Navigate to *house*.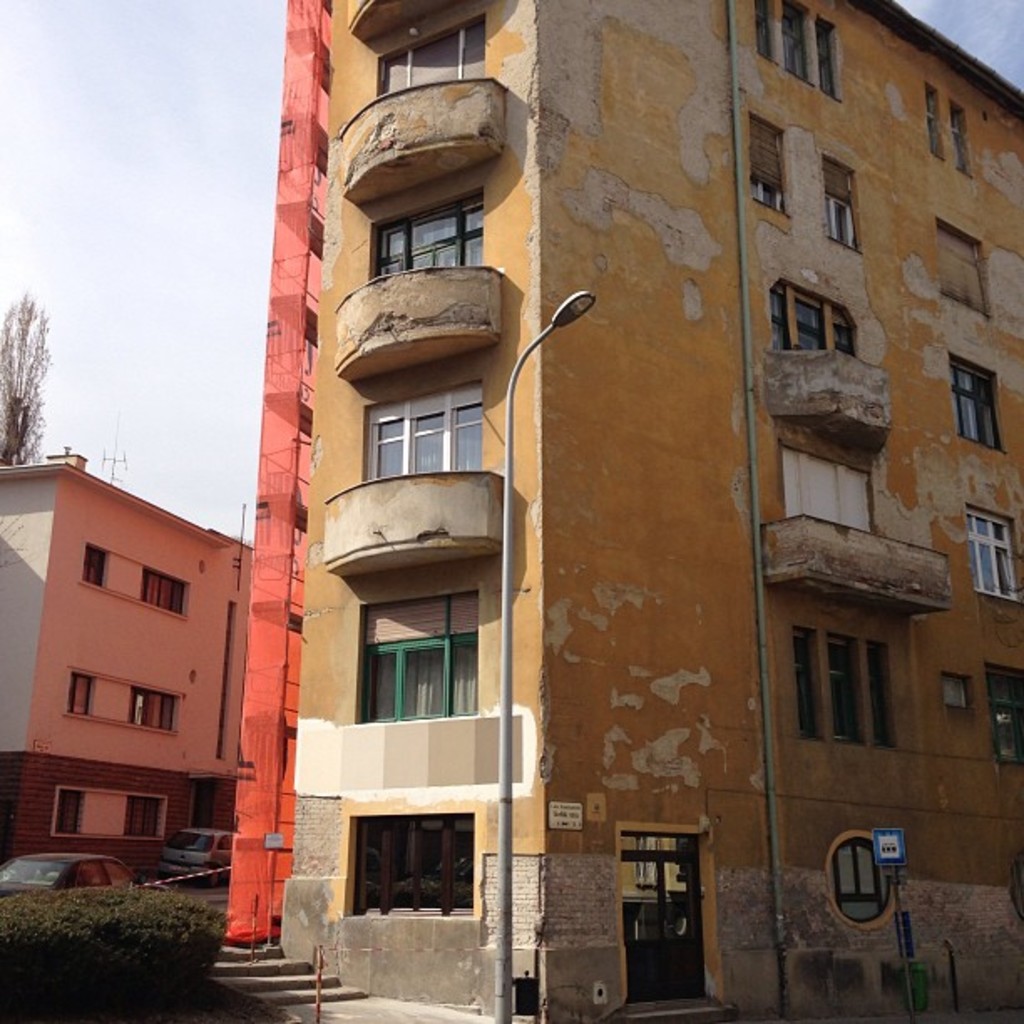
Navigation target: (left=202, top=0, right=1022, bottom=989).
